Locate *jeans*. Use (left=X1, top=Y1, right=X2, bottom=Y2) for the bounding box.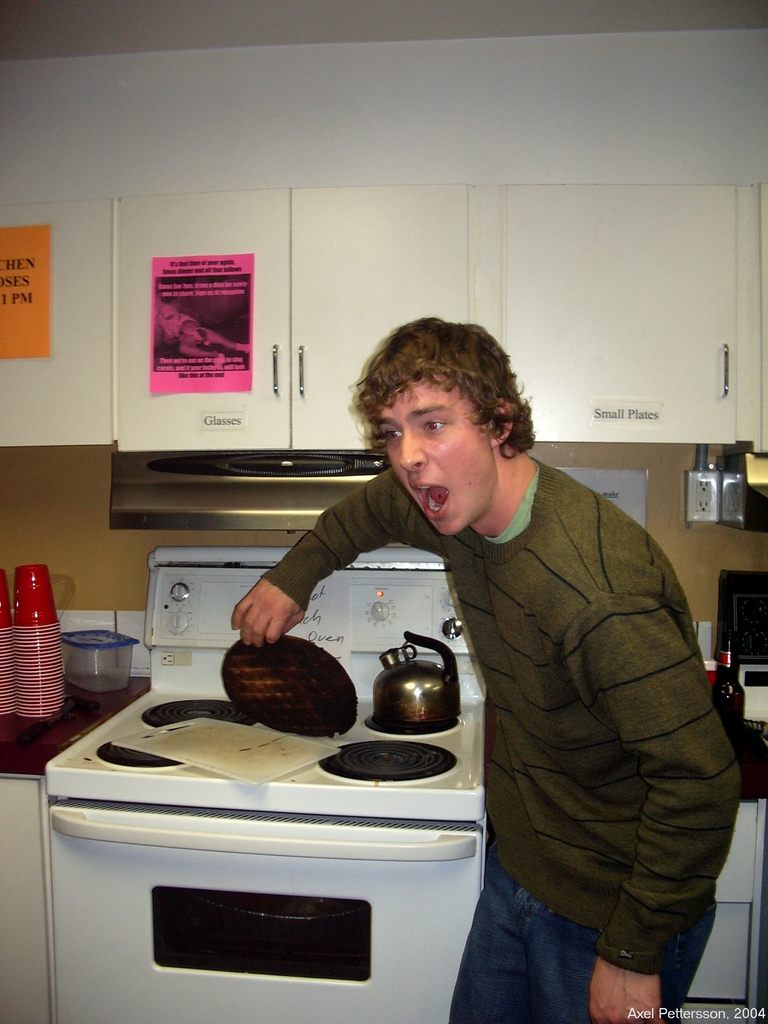
(left=447, top=830, right=713, bottom=1023).
